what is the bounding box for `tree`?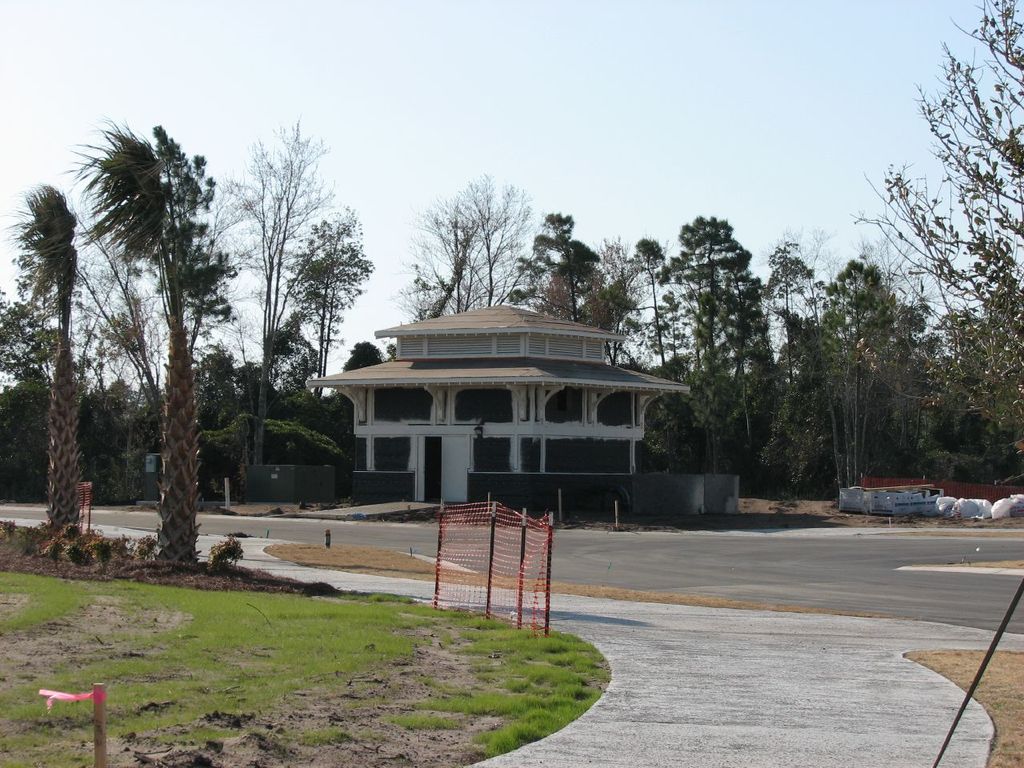
left=851, top=0, right=1023, bottom=419.
